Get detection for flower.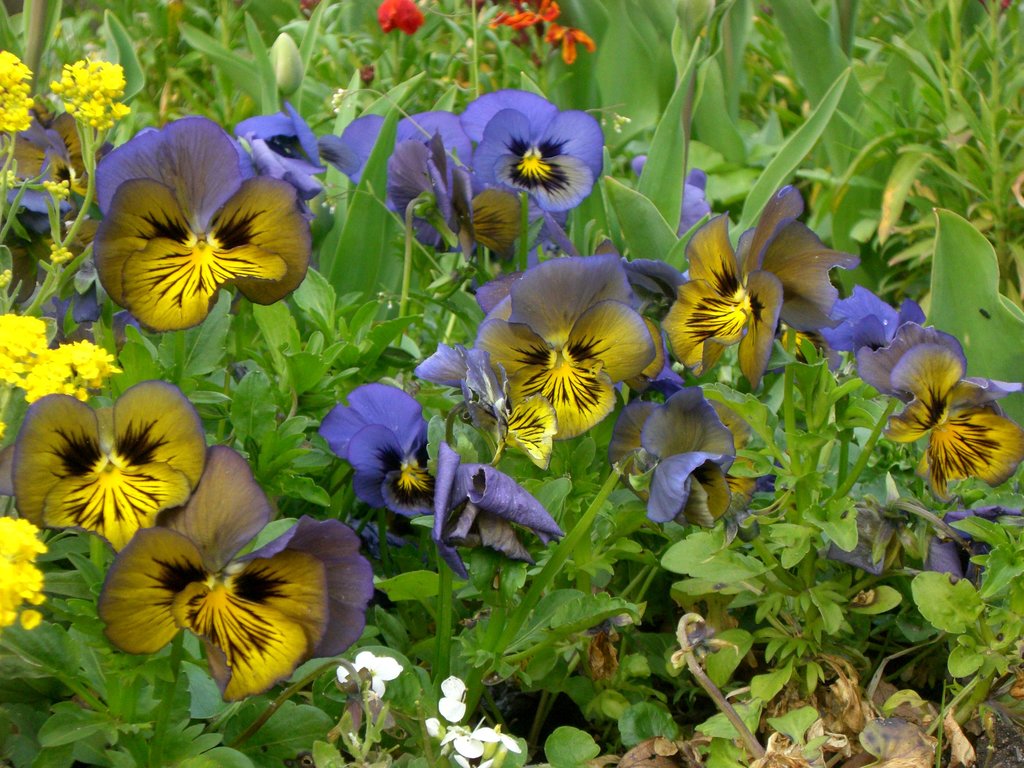
Detection: locate(391, 164, 479, 252).
